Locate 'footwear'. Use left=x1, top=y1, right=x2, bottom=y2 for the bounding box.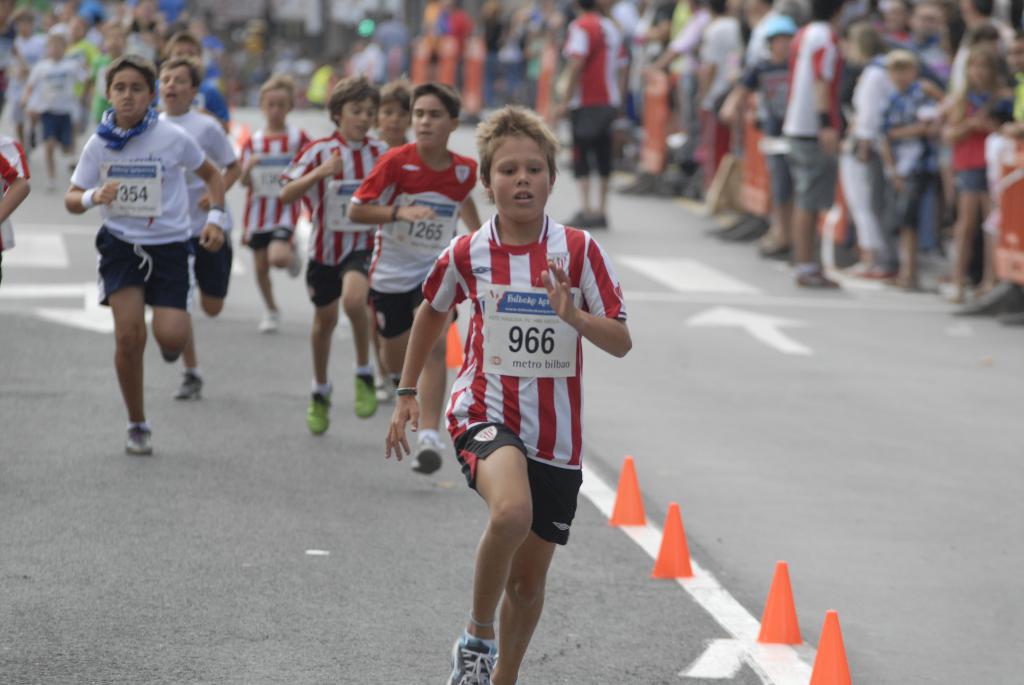
left=449, top=633, right=497, bottom=684.
